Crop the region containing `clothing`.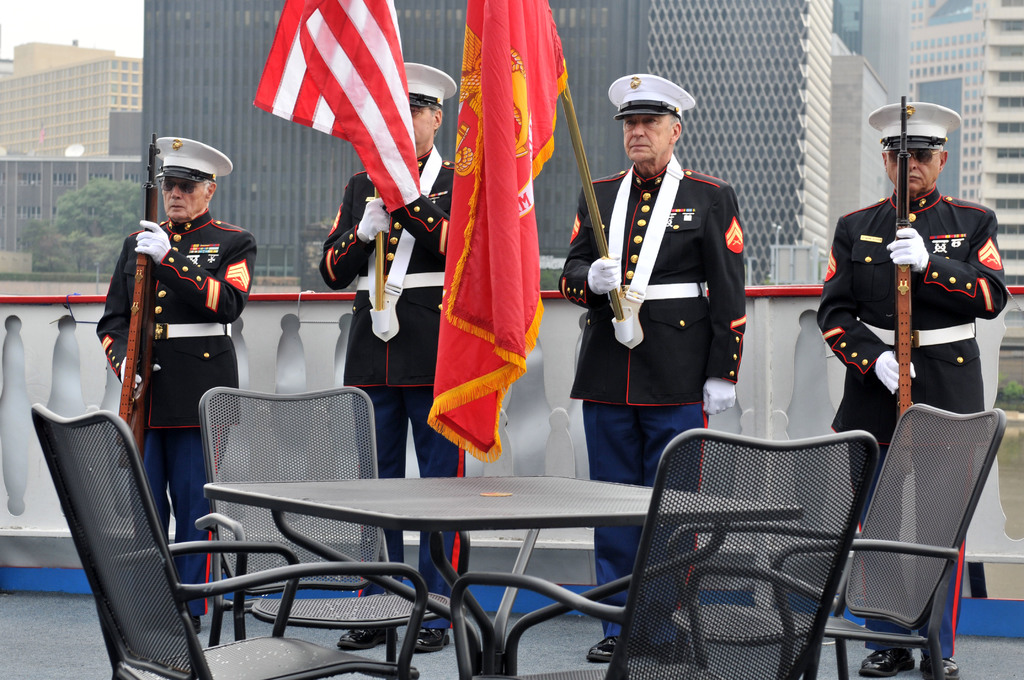
Crop region: rect(98, 211, 257, 429).
